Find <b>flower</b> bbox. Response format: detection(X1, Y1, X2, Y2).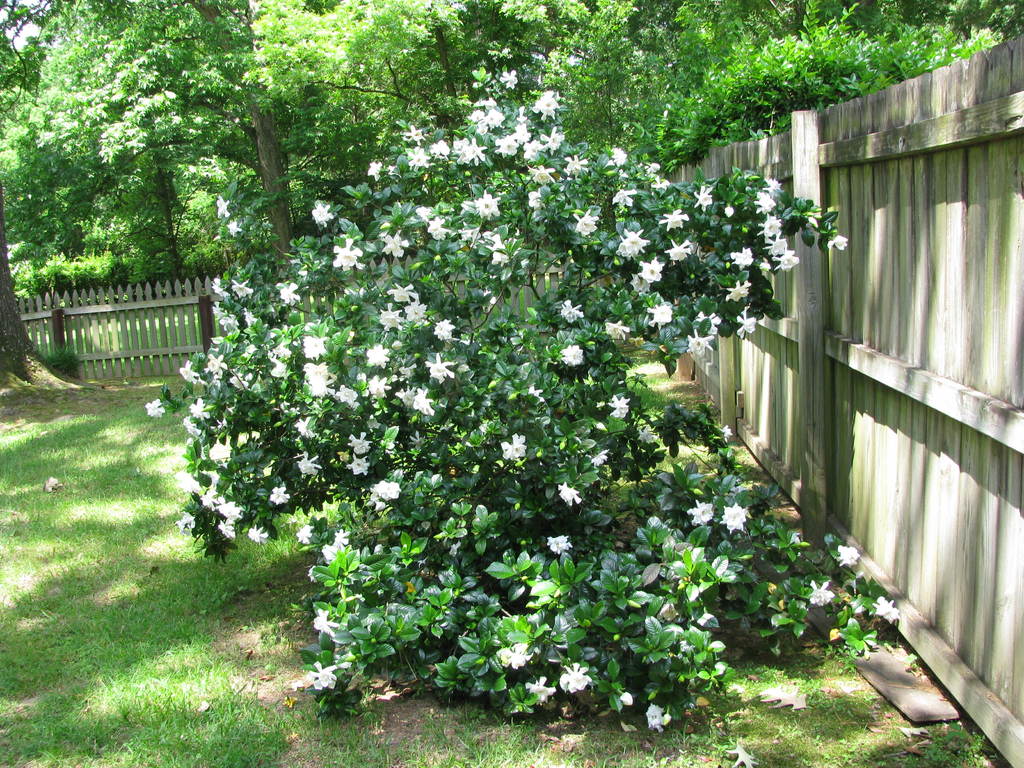
detection(528, 385, 554, 406).
